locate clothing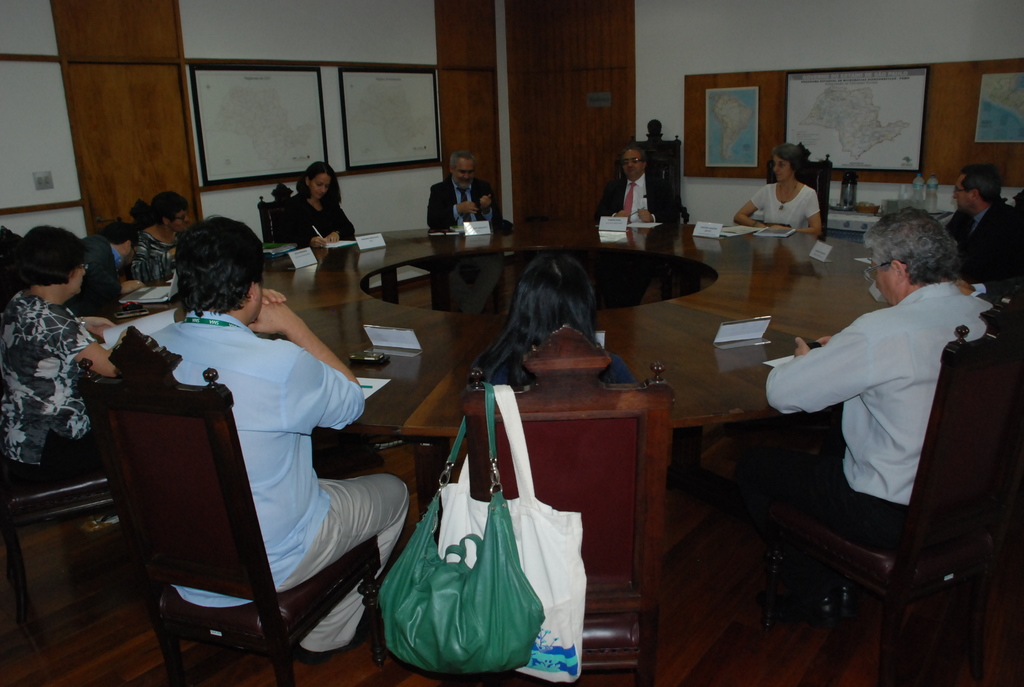
[x1=771, y1=294, x2=989, y2=535]
